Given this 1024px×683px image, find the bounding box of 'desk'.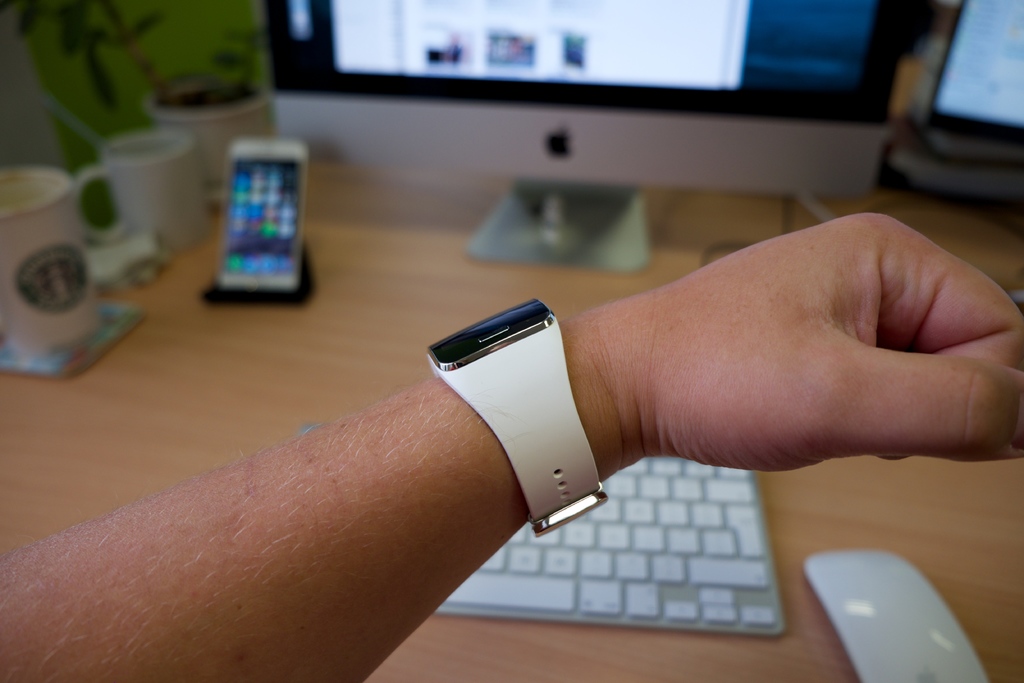
<bbox>0, 160, 1022, 681</bbox>.
